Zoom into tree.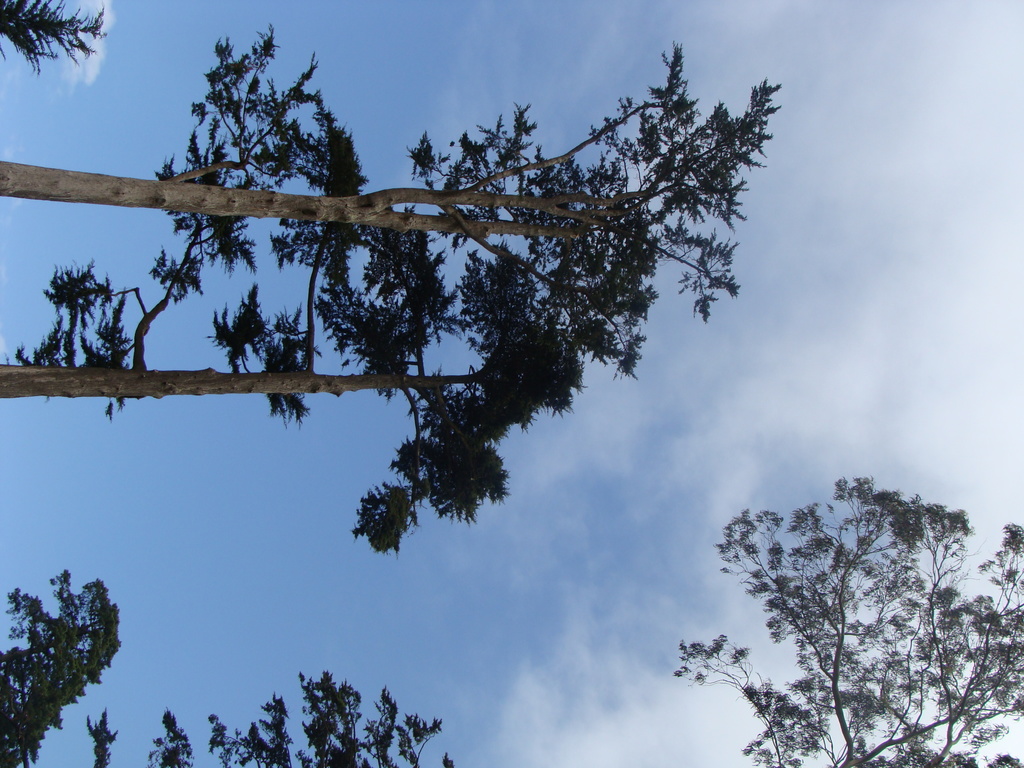
Zoom target: box=[671, 468, 1023, 767].
